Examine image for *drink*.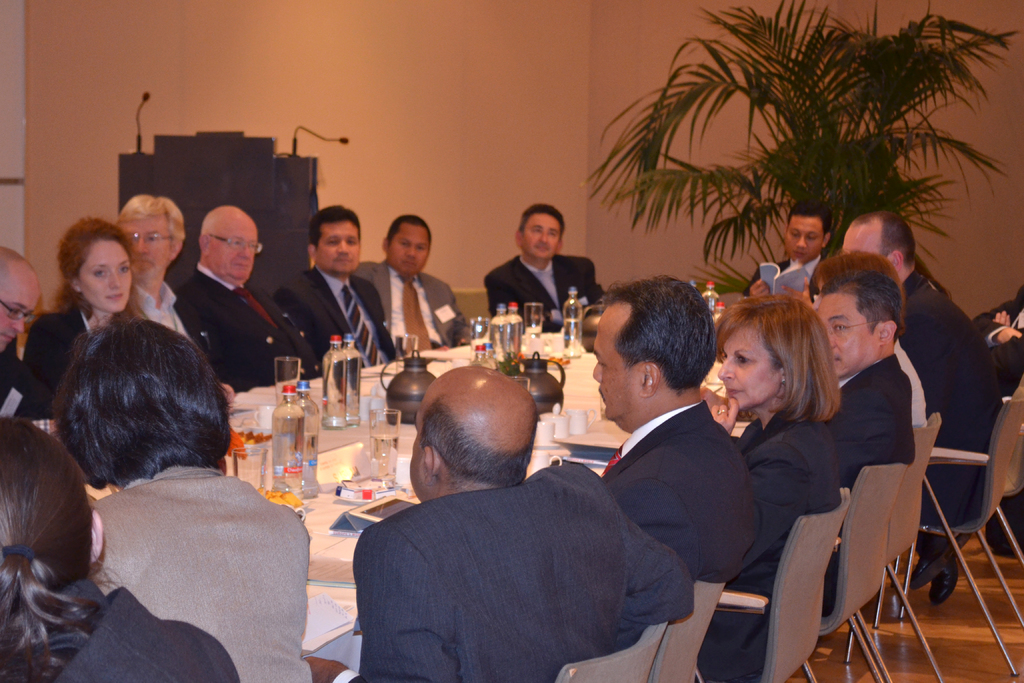
Examination result: 508, 297, 522, 356.
